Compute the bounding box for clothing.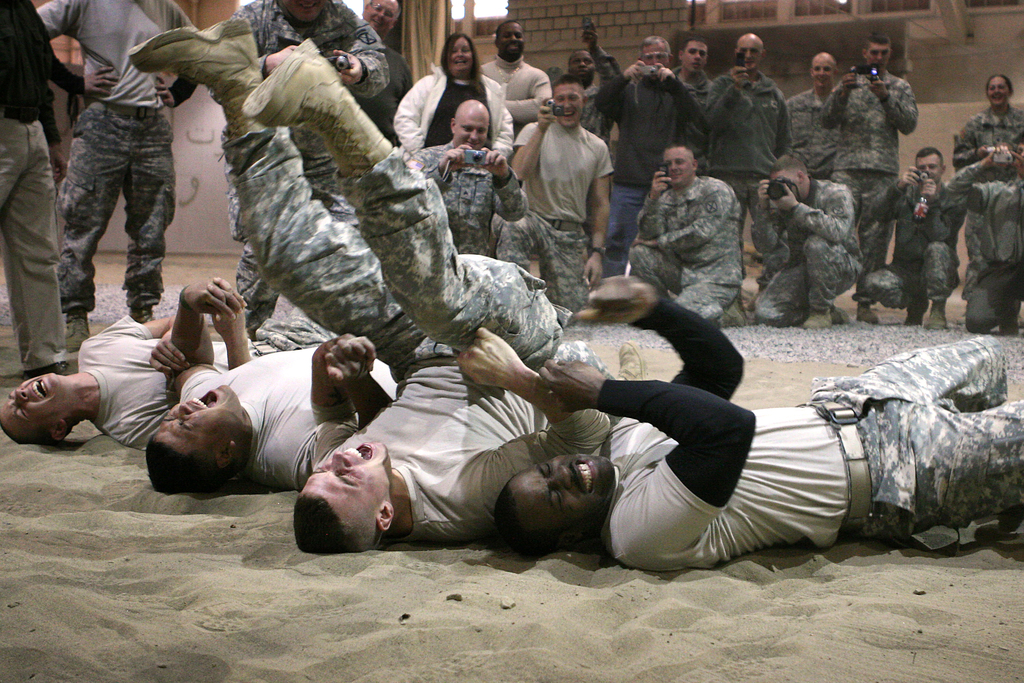
{"x1": 219, "y1": 126, "x2": 572, "y2": 550}.
